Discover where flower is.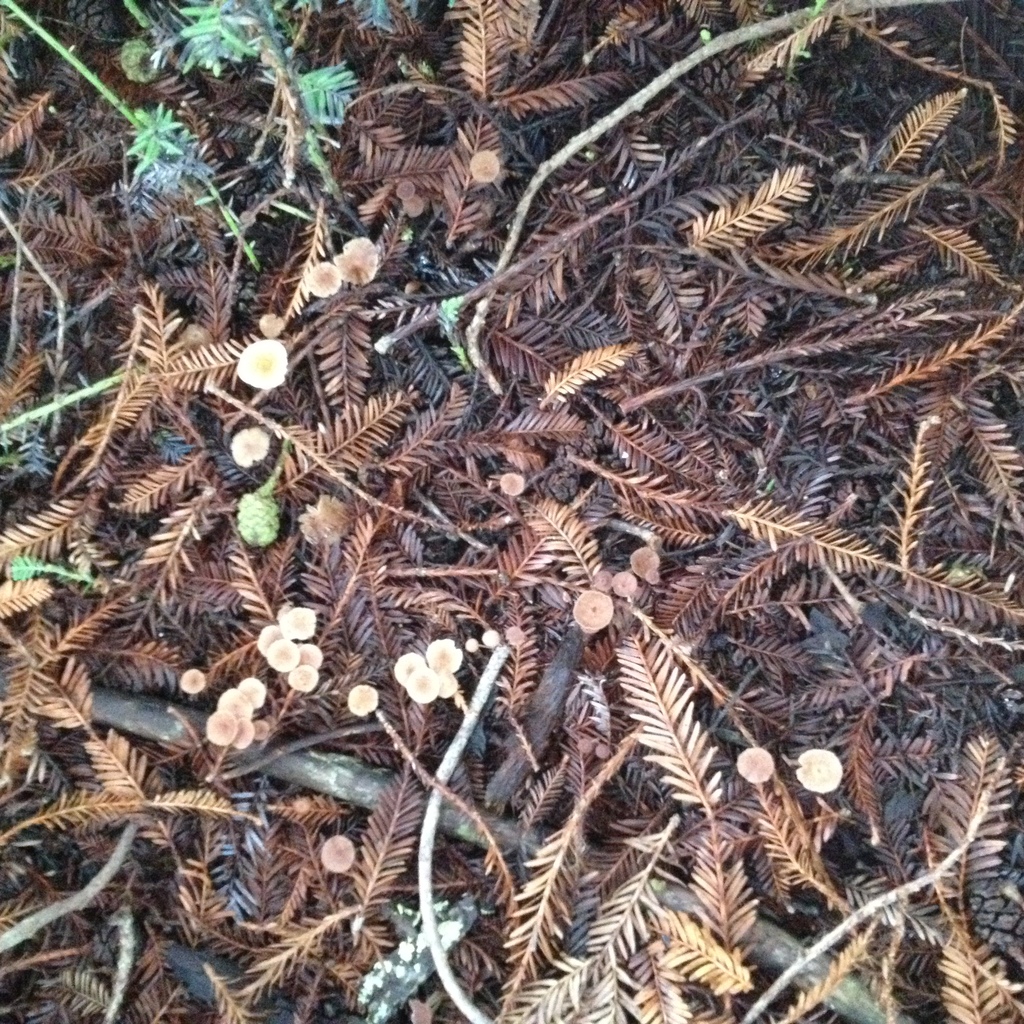
Discovered at region(353, 687, 379, 717).
